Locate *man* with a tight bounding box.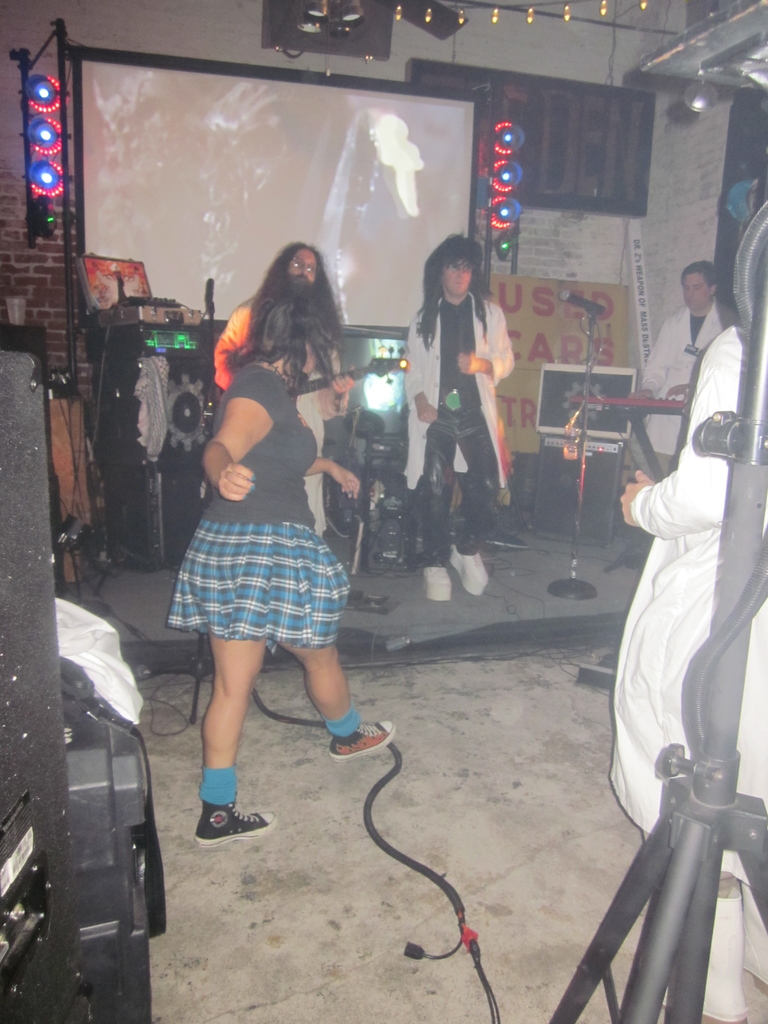
pyautogui.locateOnScreen(210, 237, 355, 541).
